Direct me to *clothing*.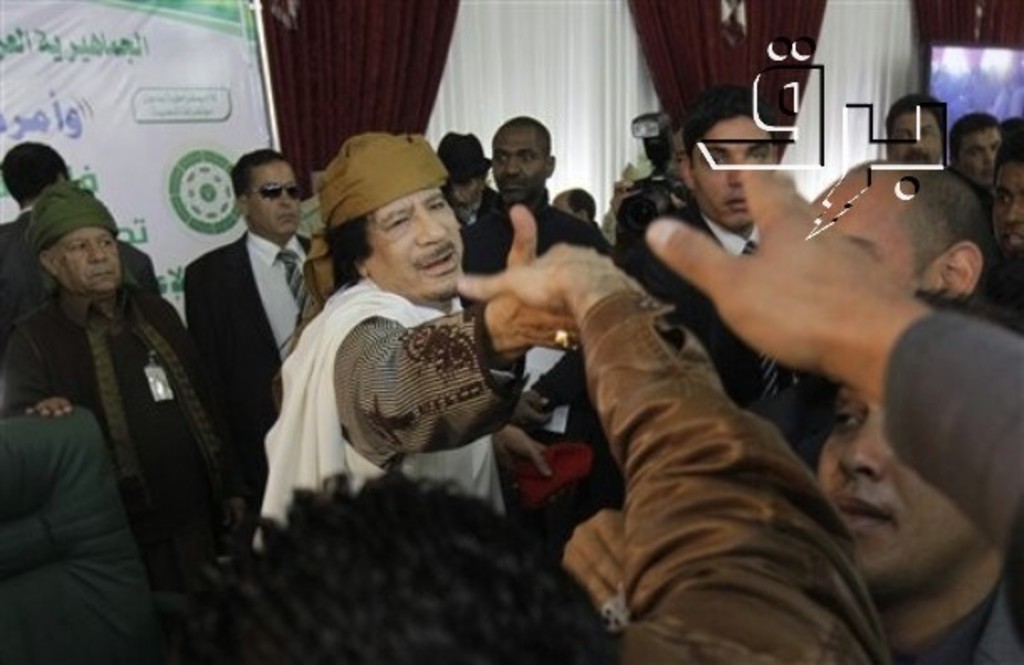
Direction: 0/291/247/574.
